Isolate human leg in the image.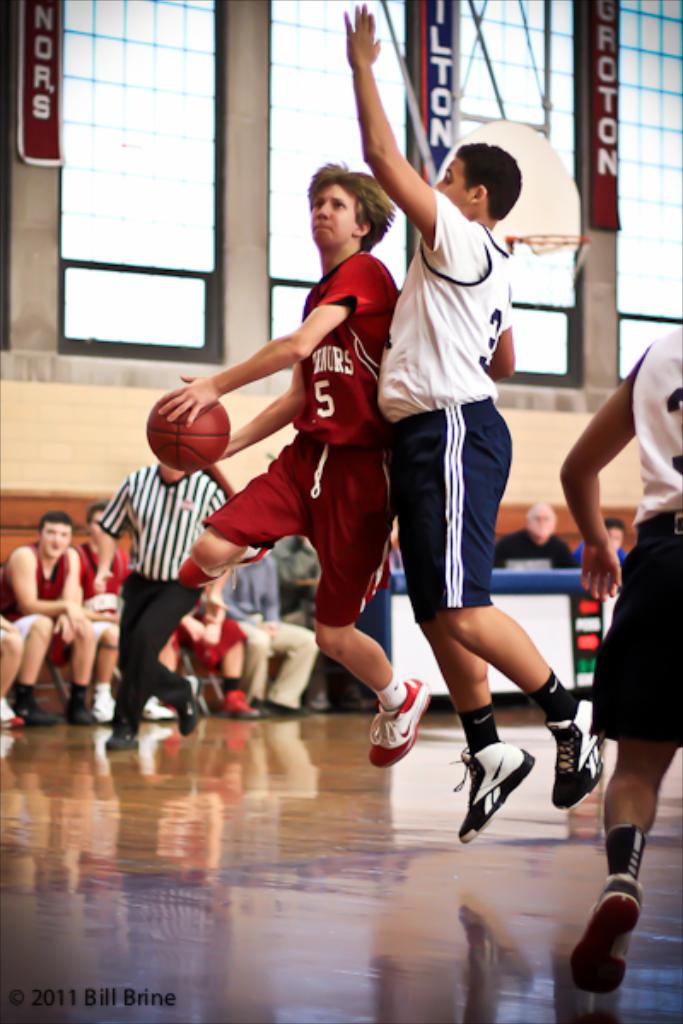
Isolated region: left=2, top=628, right=15, bottom=722.
